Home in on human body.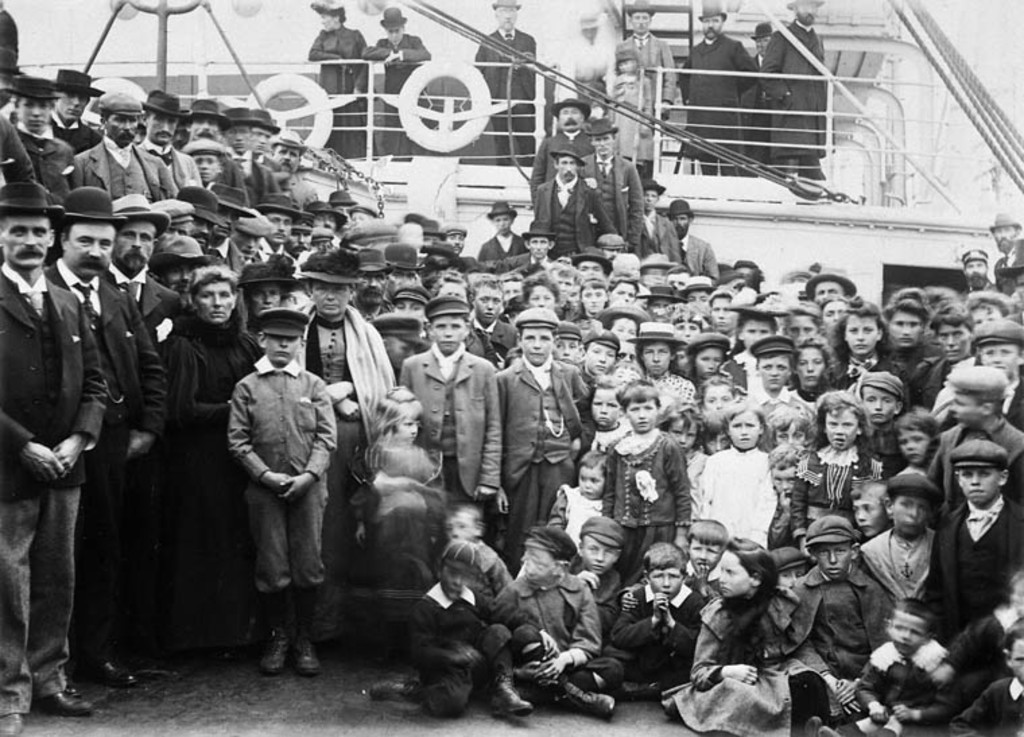
Homed in at crop(823, 294, 846, 331).
